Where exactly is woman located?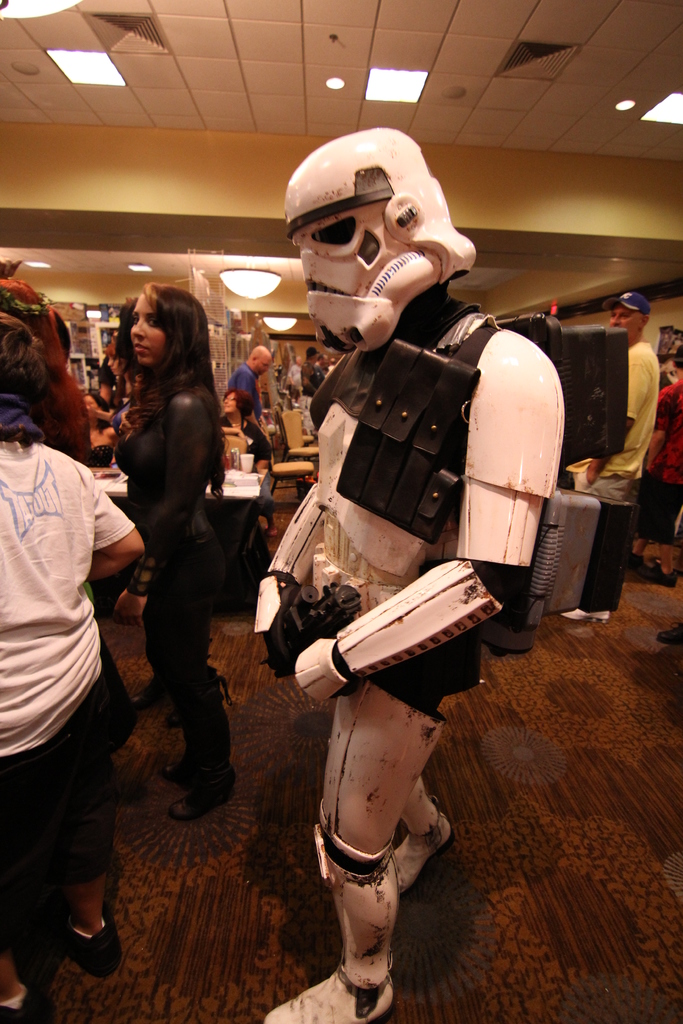
Its bounding box is x1=85 y1=343 x2=135 y2=462.
